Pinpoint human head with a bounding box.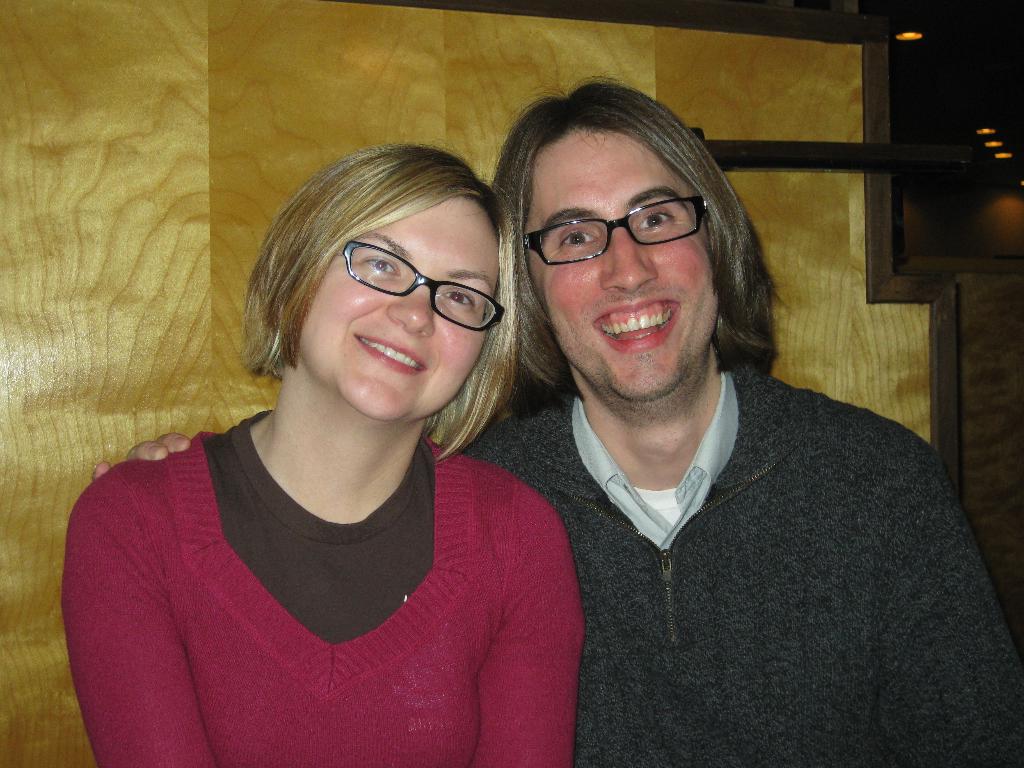
rect(495, 86, 748, 412).
